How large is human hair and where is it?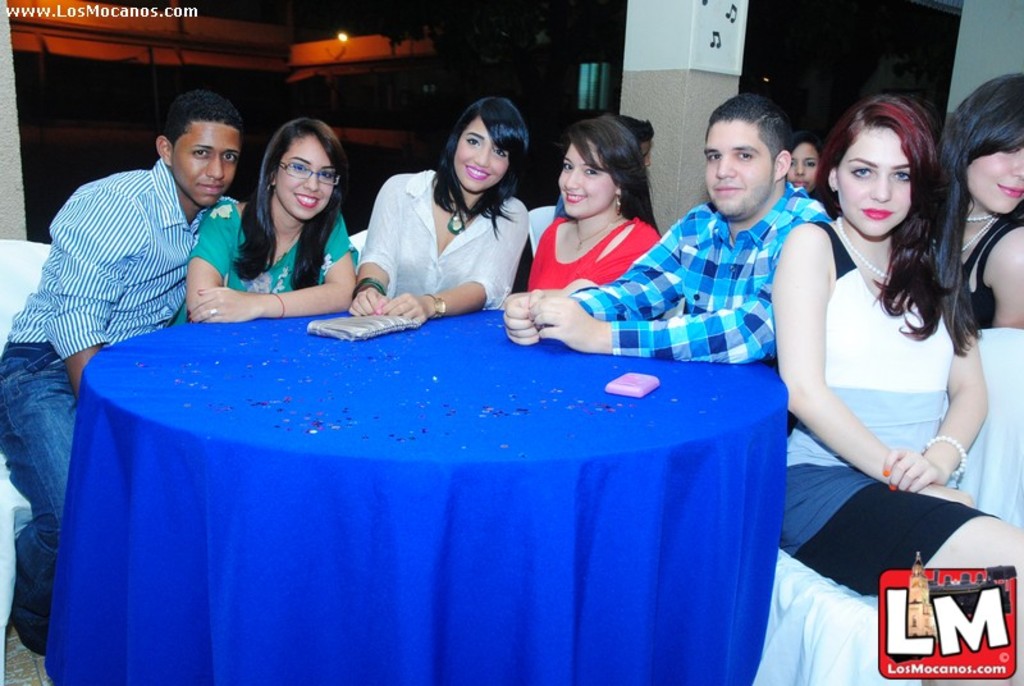
Bounding box: 234:113:342:291.
